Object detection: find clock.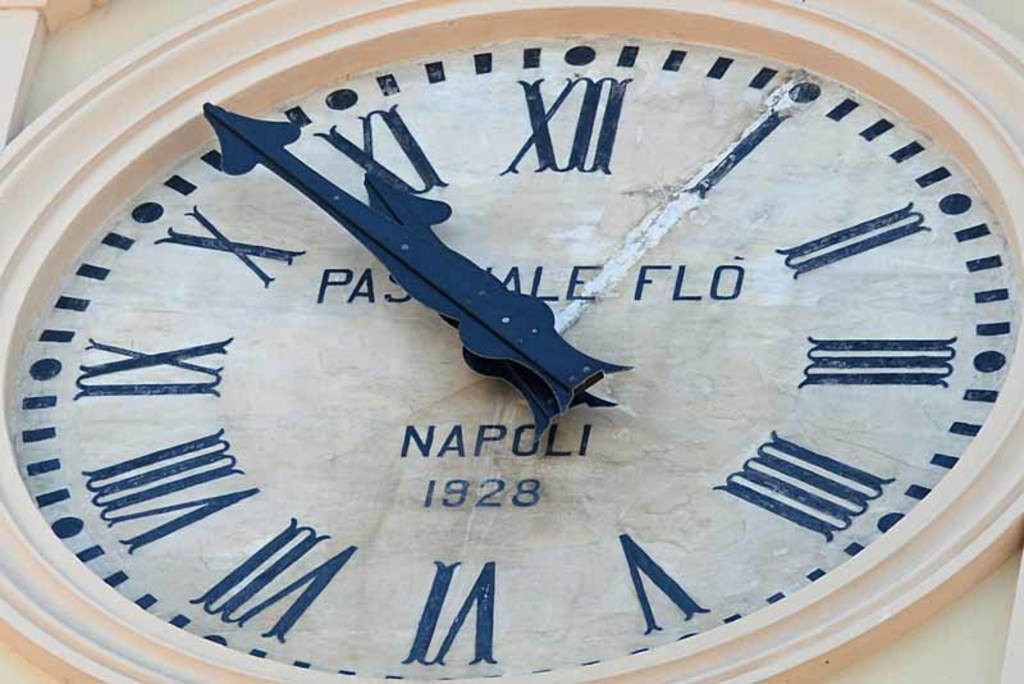
region(0, 0, 1023, 683).
